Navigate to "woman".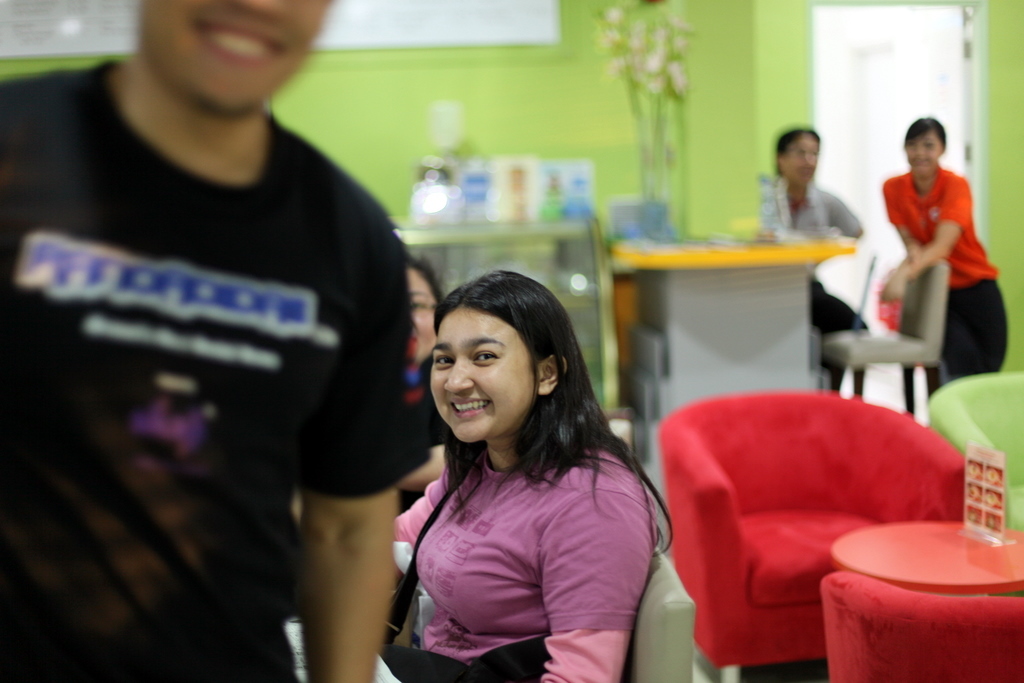
Navigation target: 394/252/450/514.
